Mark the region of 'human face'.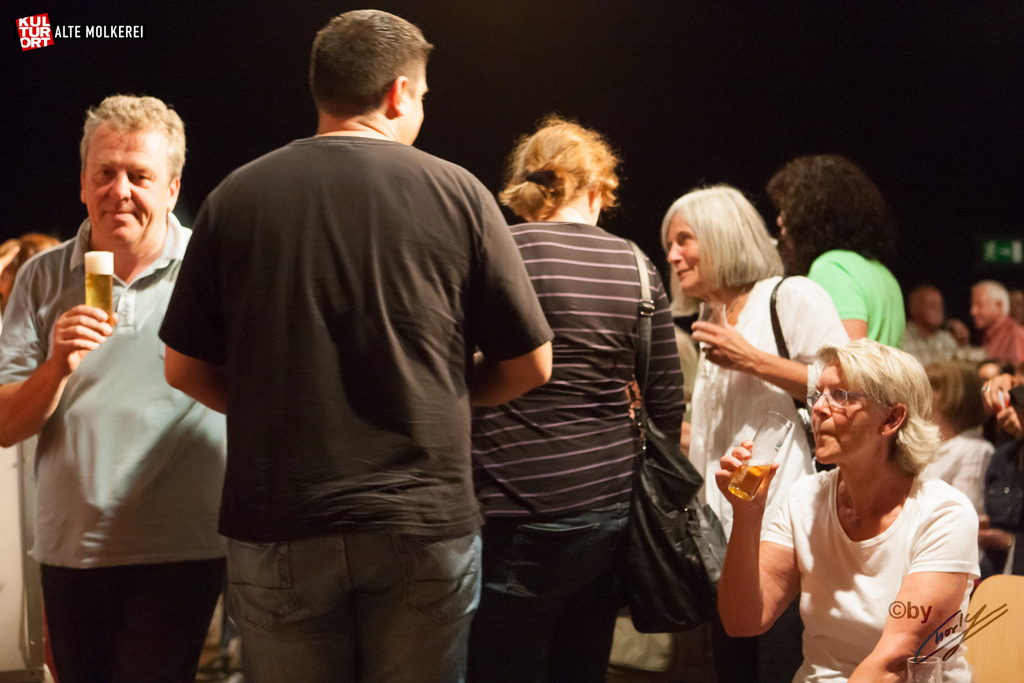
Region: [left=84, top=116, right=172, bottom=259].
